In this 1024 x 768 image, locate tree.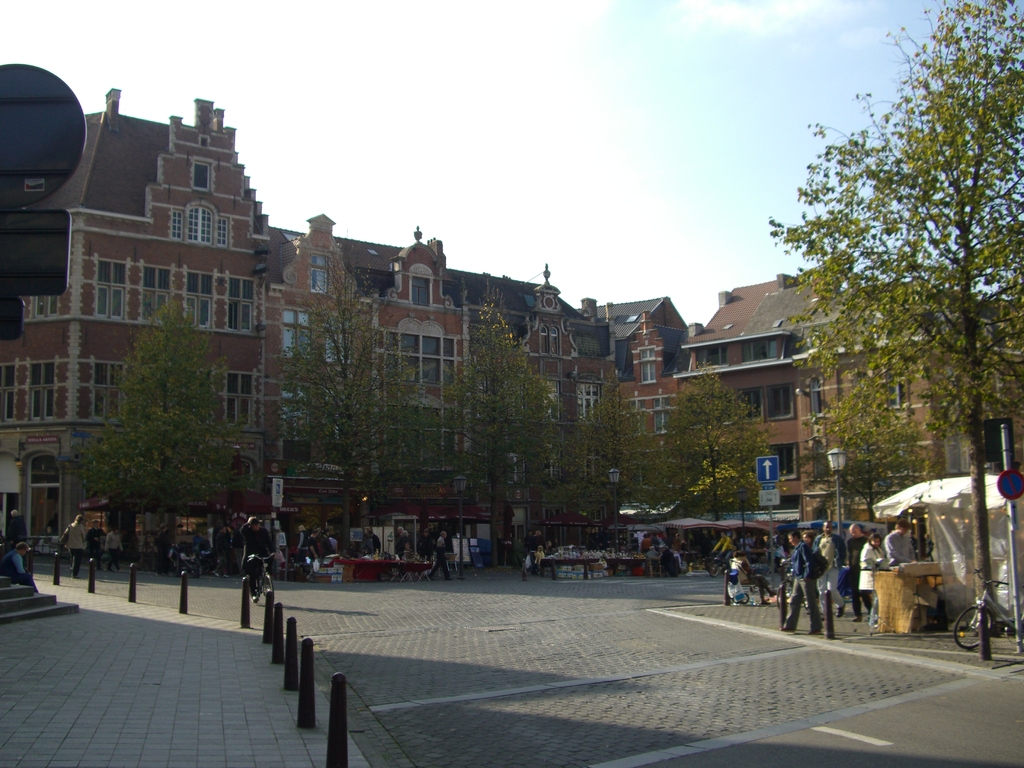
Bounding box: l=68, t=298, r=243, b=547.
